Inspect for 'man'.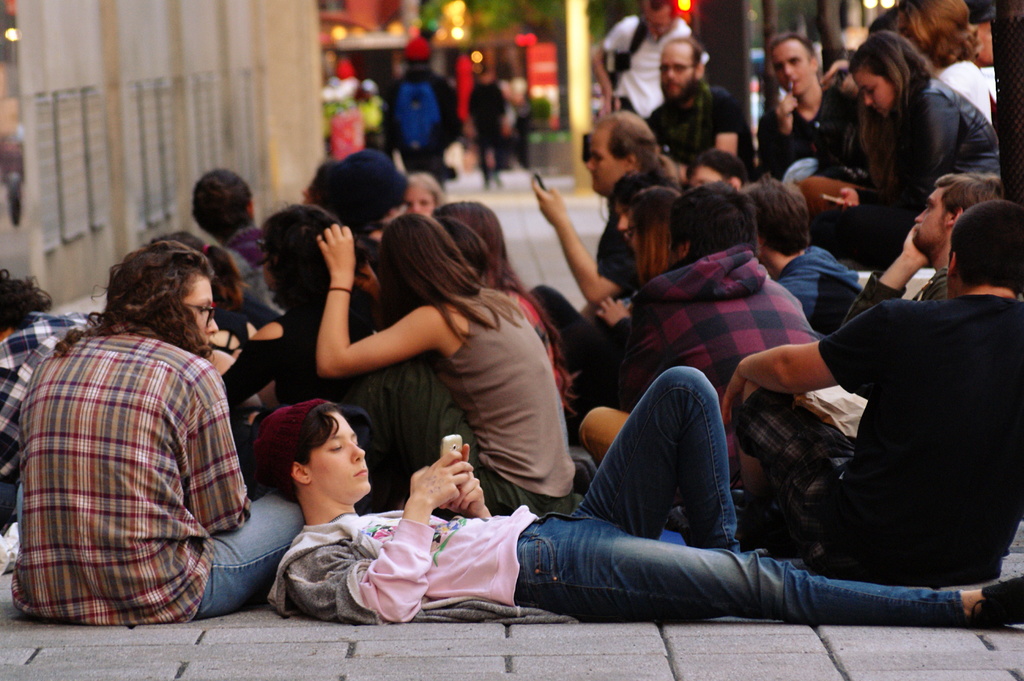
Inspection: select_region(570, 0, 705, 136).
